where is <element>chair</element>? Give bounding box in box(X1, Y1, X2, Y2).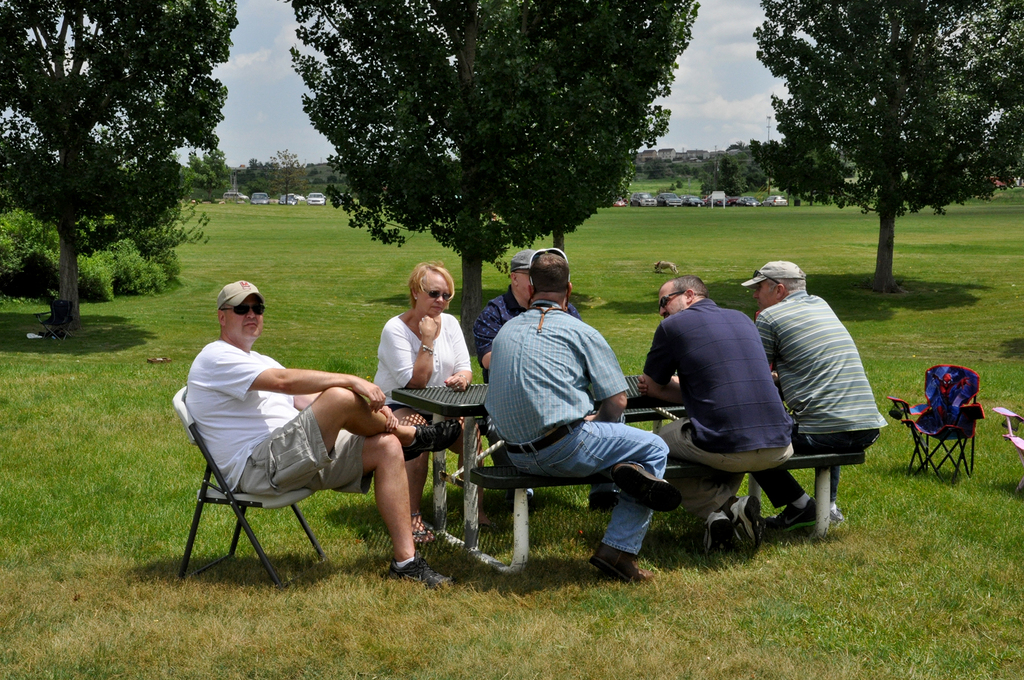
box(186, 368, 437, 588).
